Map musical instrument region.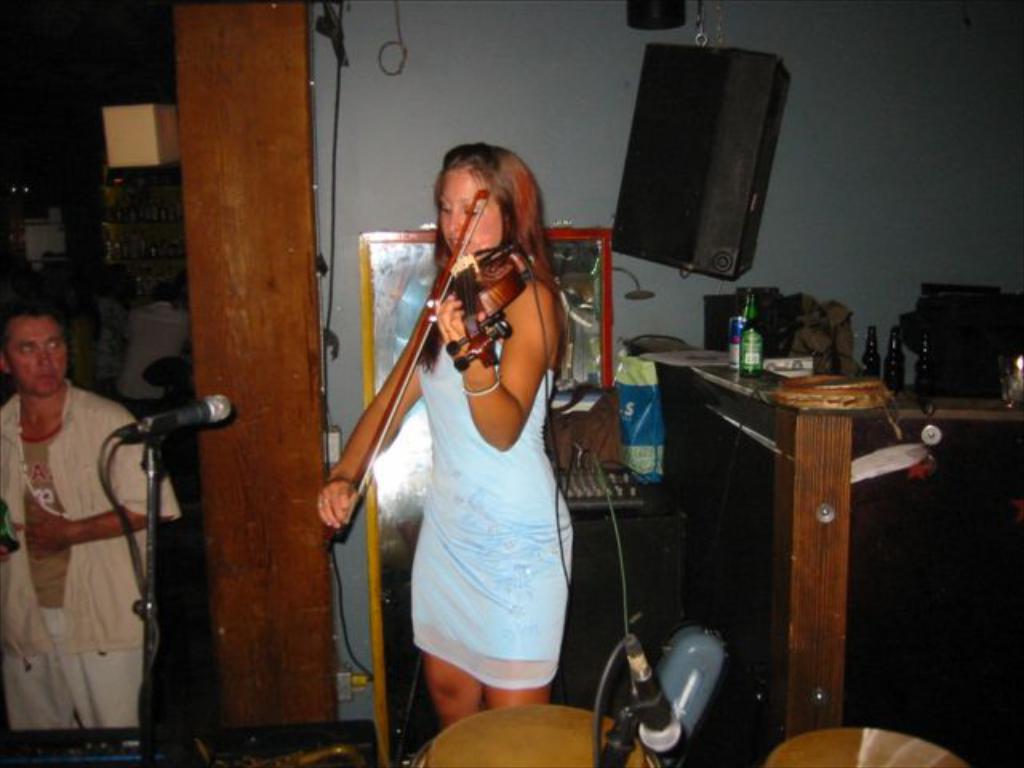
Mapped to bbox=[406, 706, 661, 766].
